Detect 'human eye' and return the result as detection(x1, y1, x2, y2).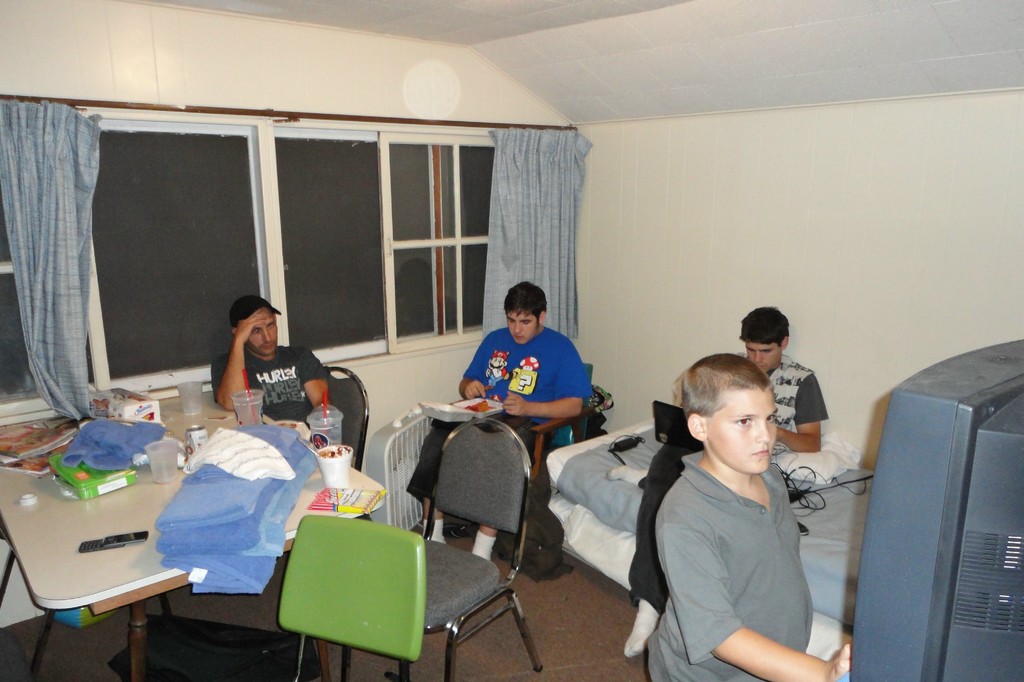
detection(251, 327, 261, 334).
